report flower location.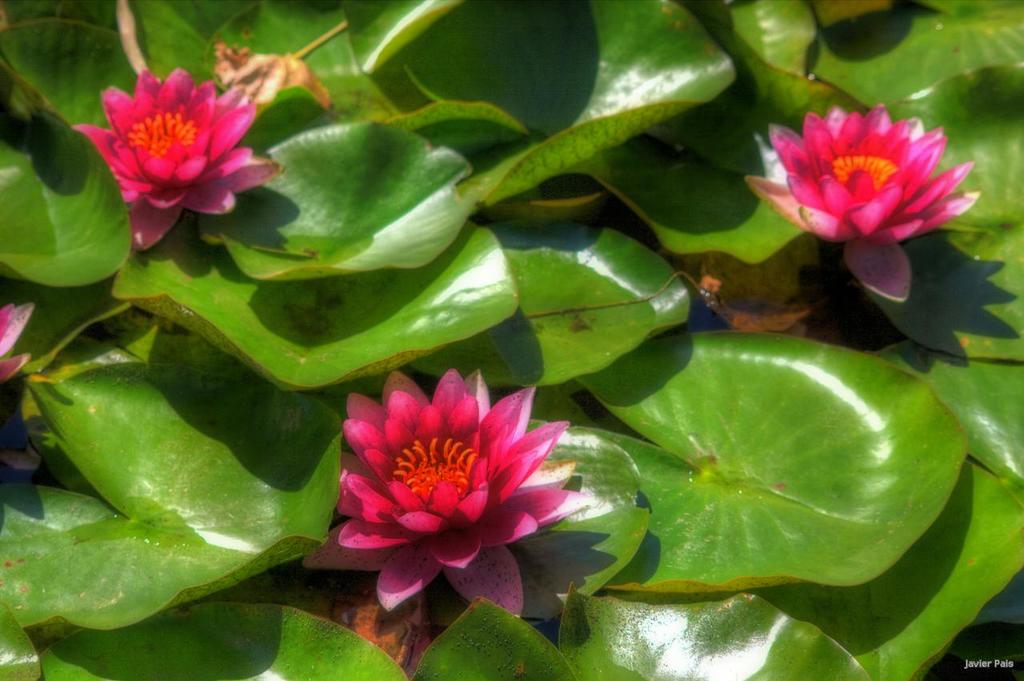
Report: 329/377/574/595.
